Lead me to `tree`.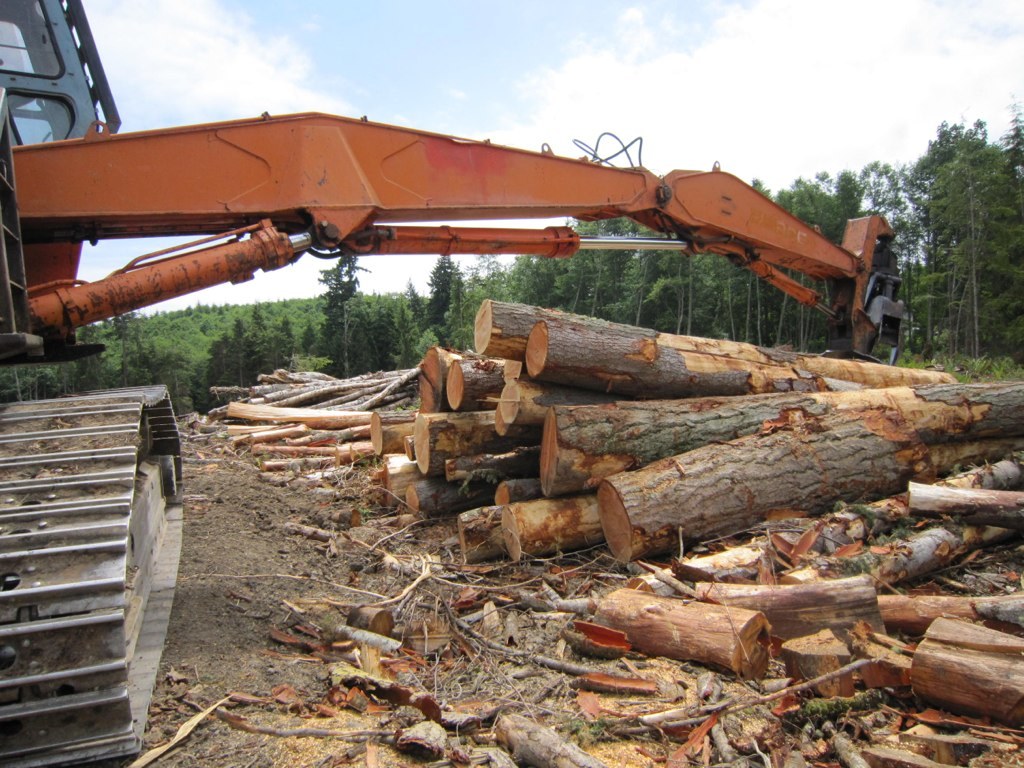
Lead to bbox=[588, 220, 639, 324].
